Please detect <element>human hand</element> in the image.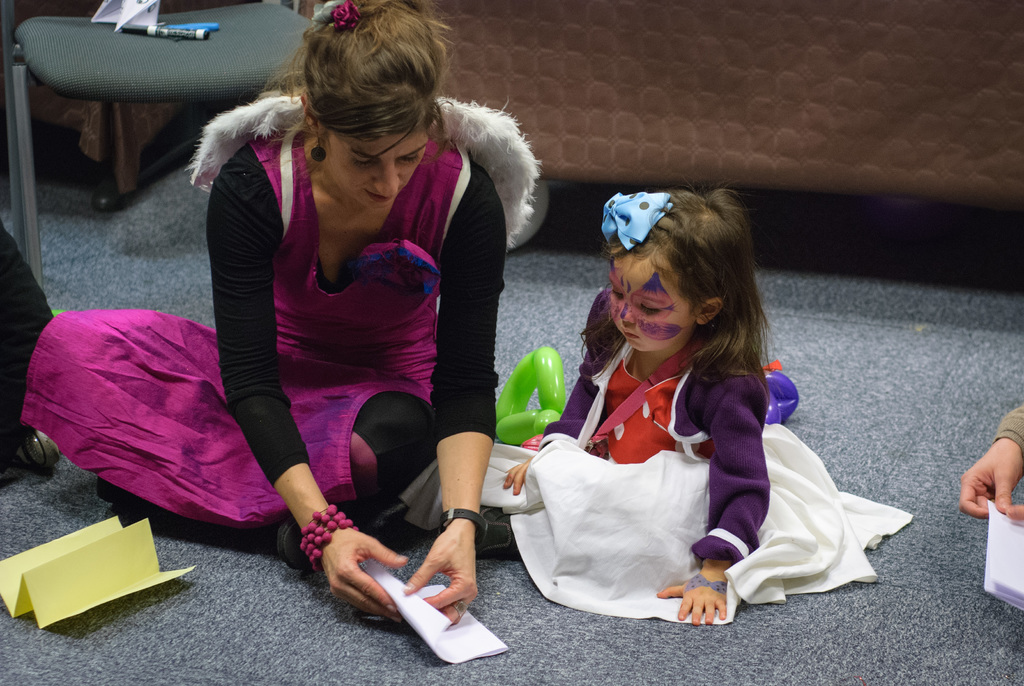
<region>298, 519, 397, 620</region>.
